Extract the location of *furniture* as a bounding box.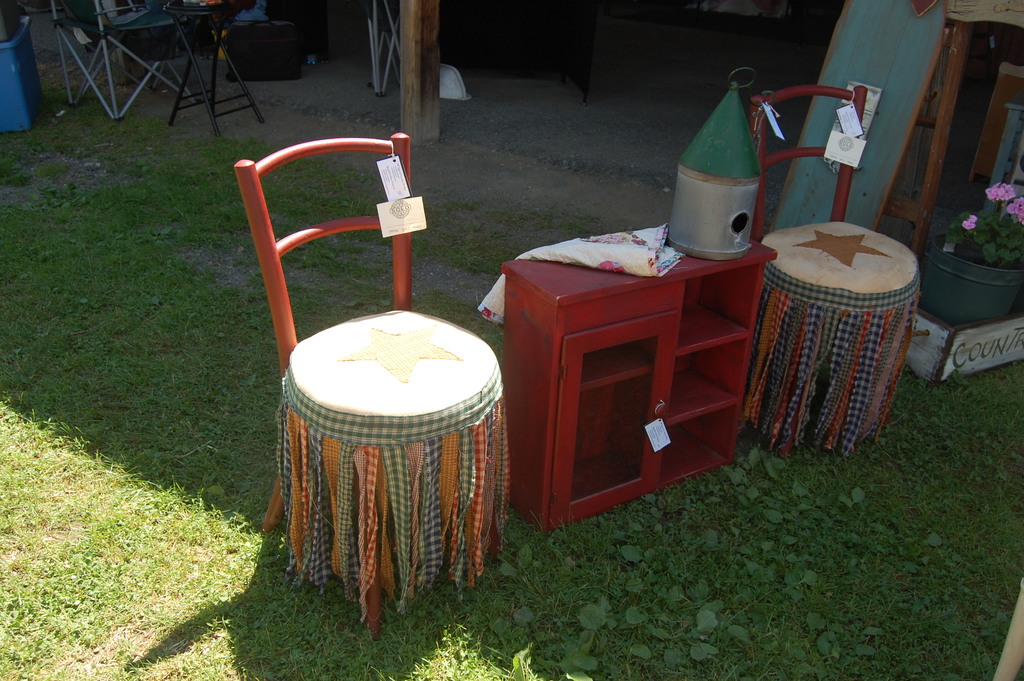
bbox=(500, 237, 778, 540).
